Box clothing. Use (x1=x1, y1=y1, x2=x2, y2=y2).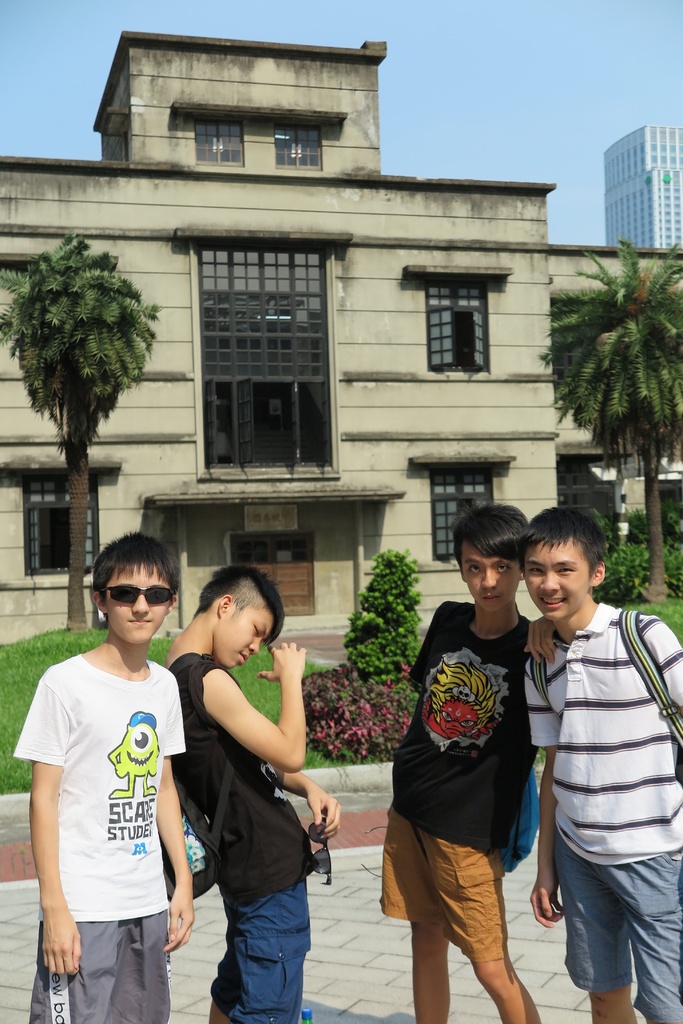
(x1=523, y1=599, x2=682, y2=1023).
